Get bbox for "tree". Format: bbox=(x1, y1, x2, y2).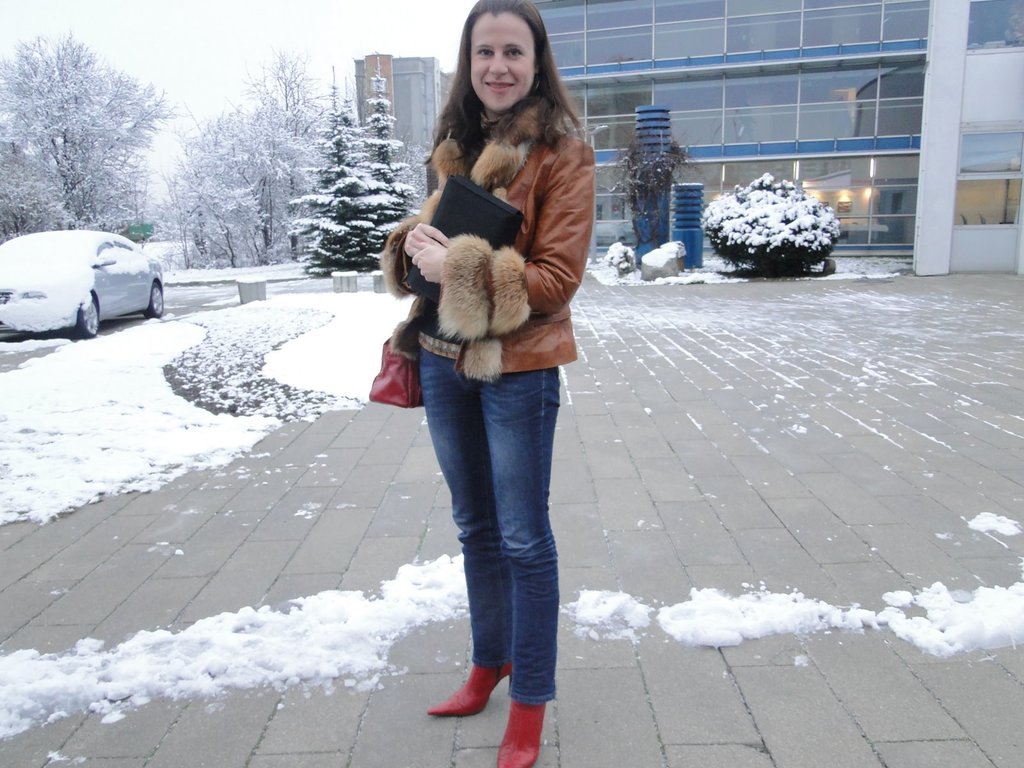
bbox=(690, 171, 839, 274).
